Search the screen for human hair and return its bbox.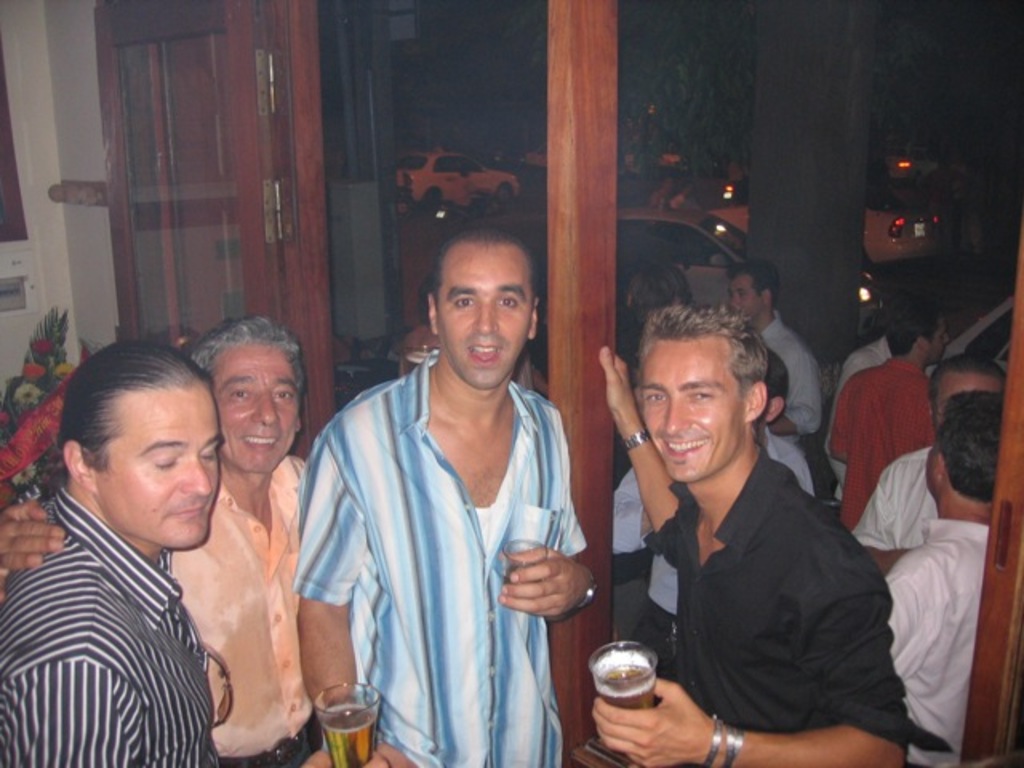
Found: <box>637,298,770,440</box>.
